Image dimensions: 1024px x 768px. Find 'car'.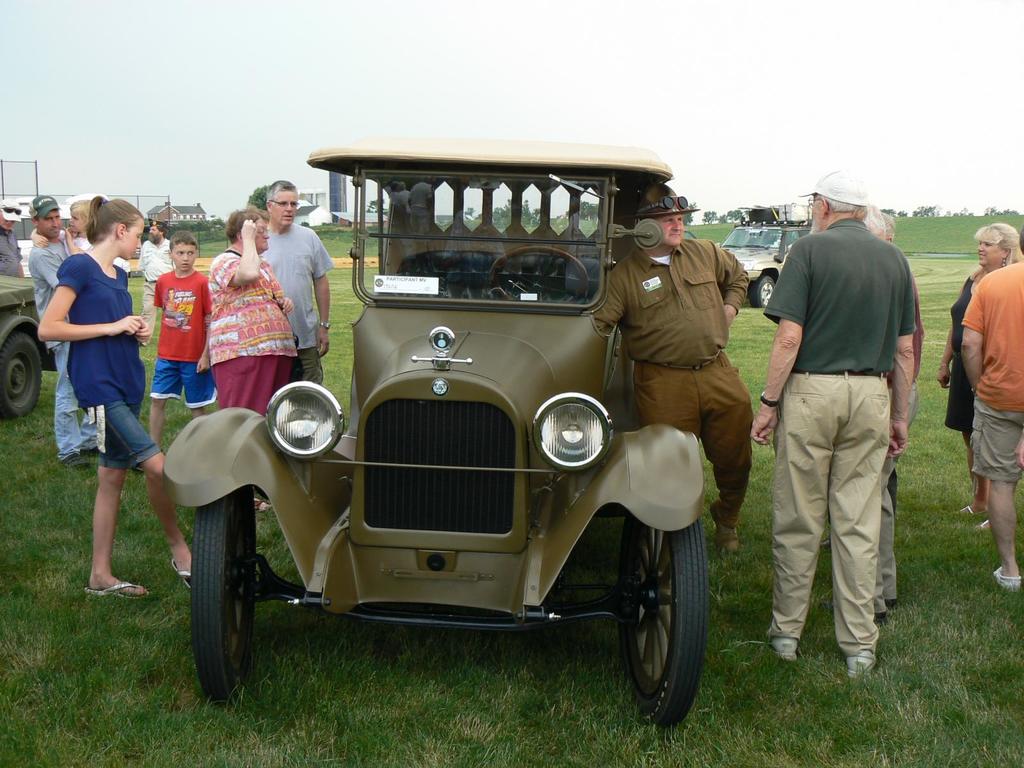
161,130,747,734.
